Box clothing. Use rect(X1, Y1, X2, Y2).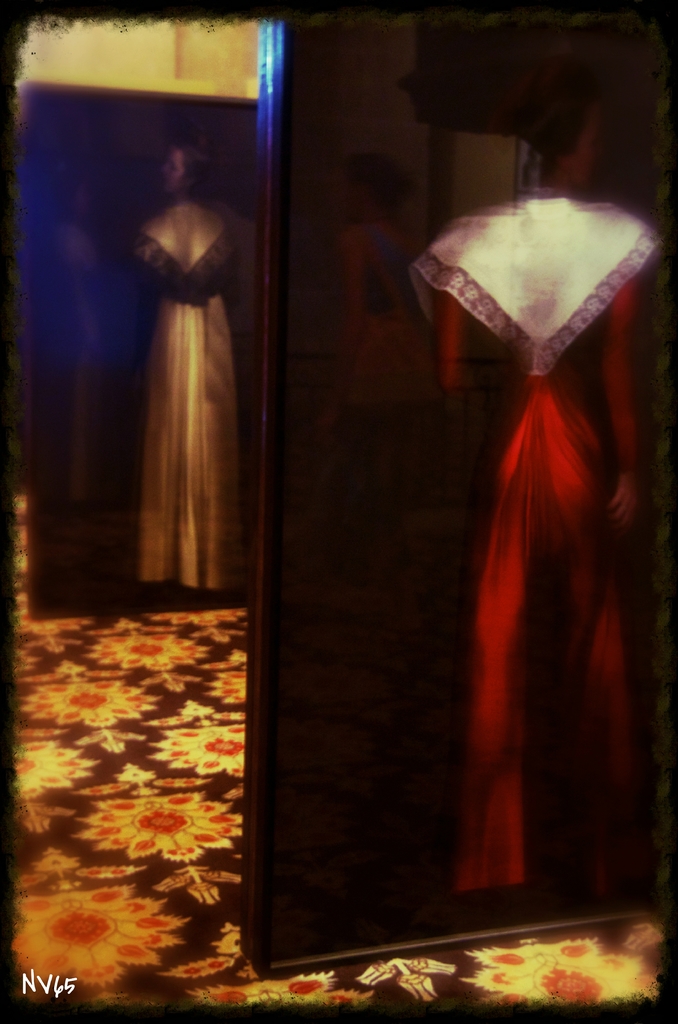
rect(128, 226, 244, 593).
